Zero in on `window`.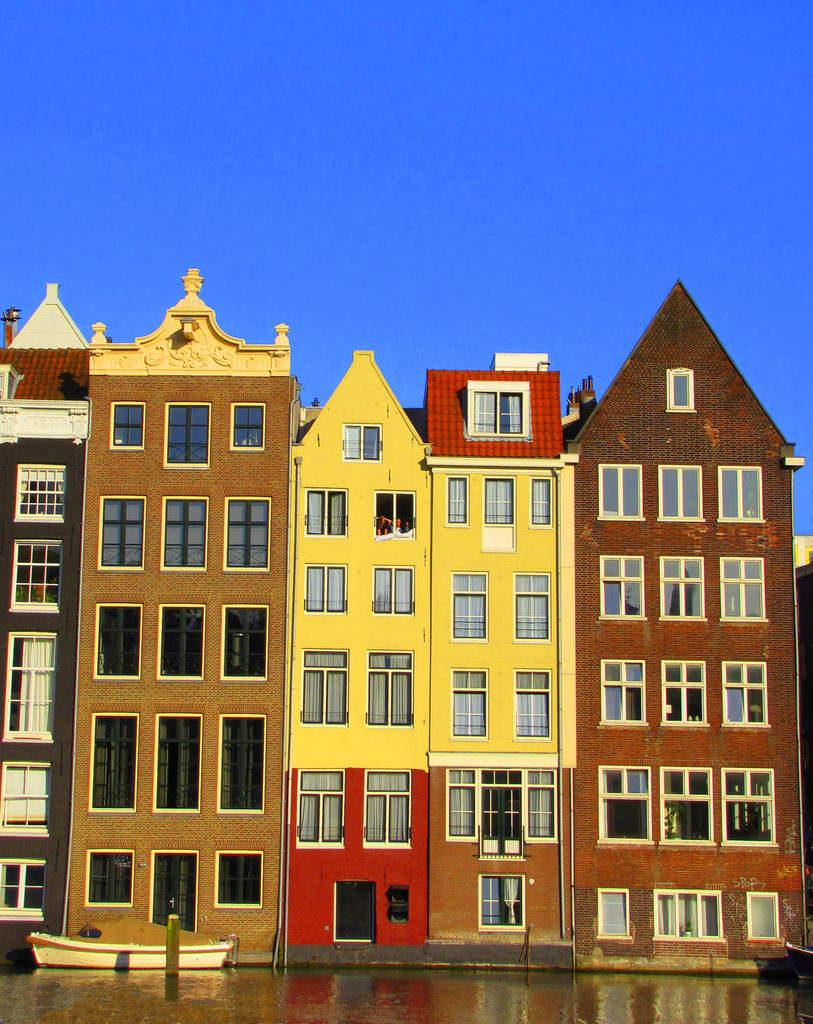
Zeroed in: 388:884:411:926.
